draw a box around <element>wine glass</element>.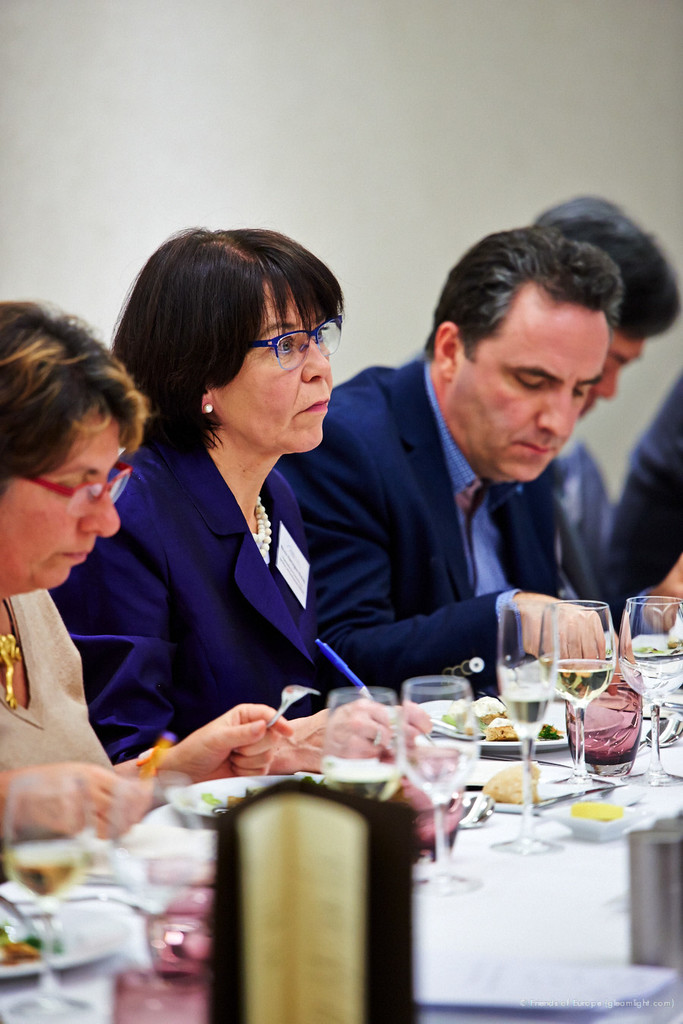
bbox=[7, 777, 96, 1023].
